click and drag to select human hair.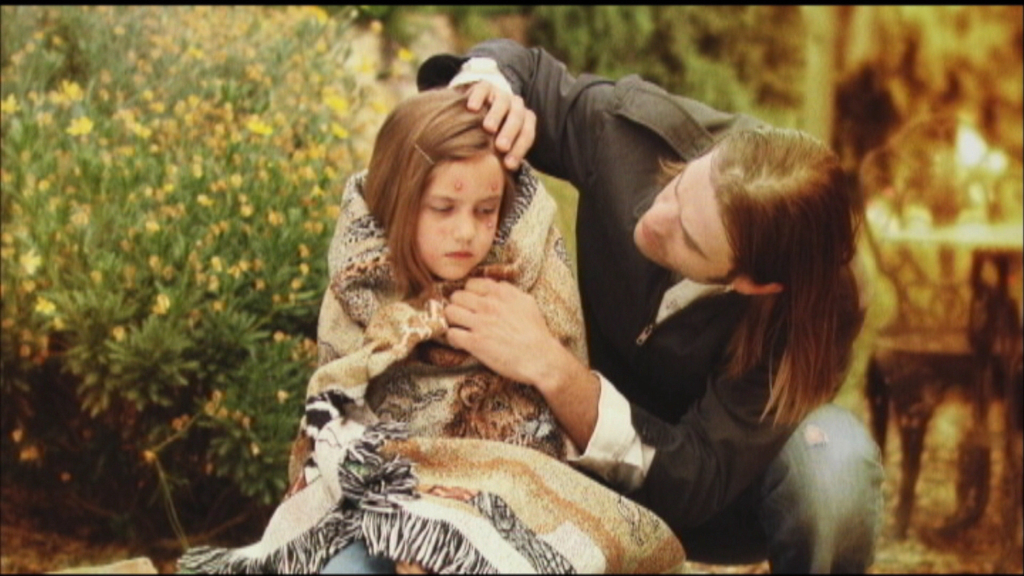
Selection: select_region(630, 125, 859, 438).
